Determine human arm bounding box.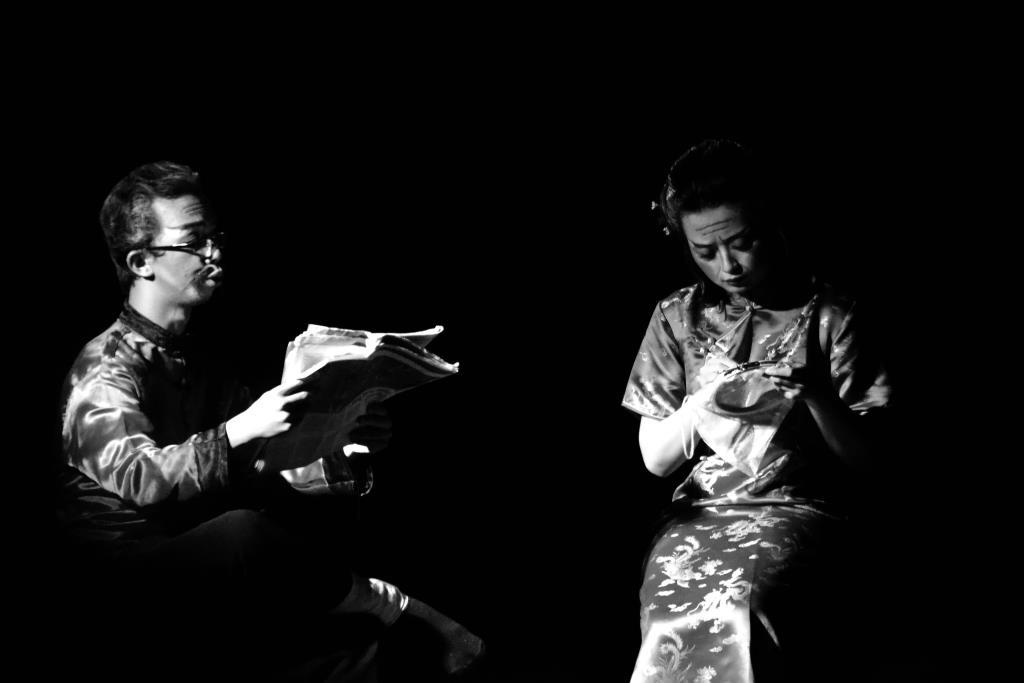
Determined: {"x1": 771, "y1": 307, "x2": 897, "y2": 477}.
